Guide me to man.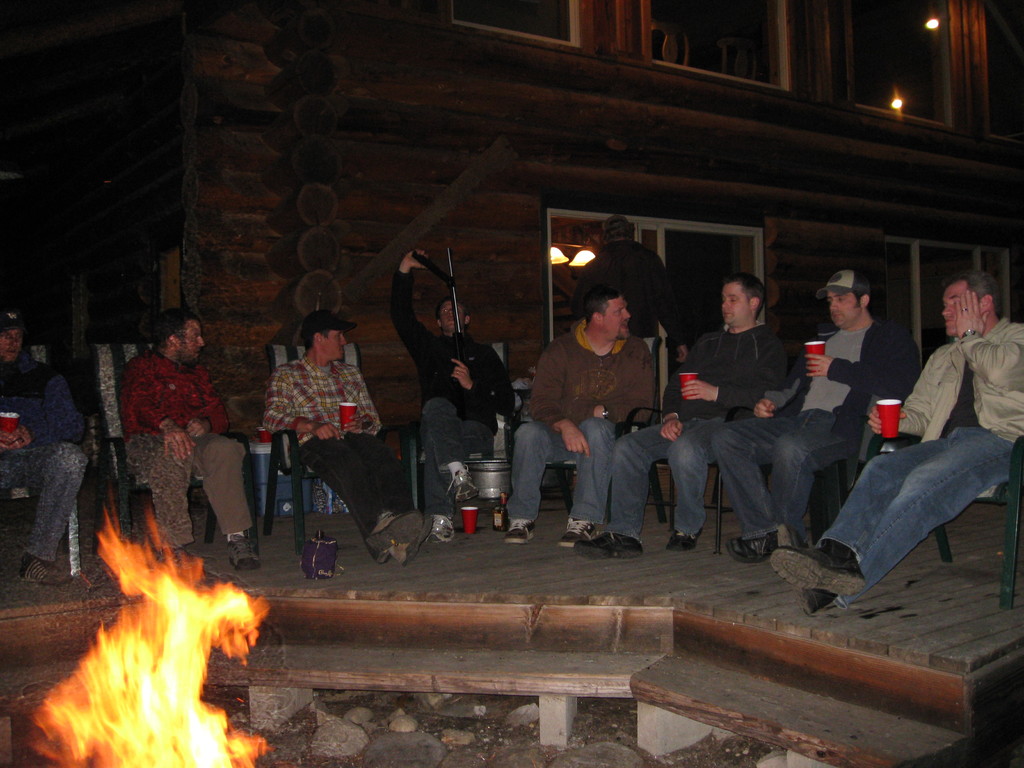
Guidance: 711:265:924:564.
